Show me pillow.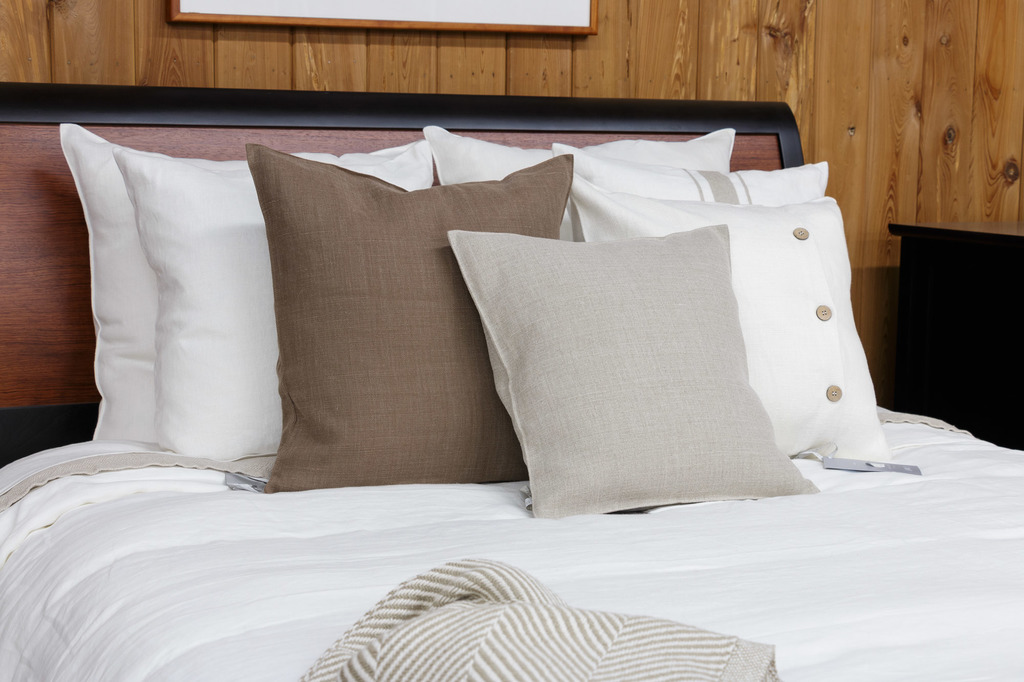
pillow is here: [550, 140, 838, 213].
